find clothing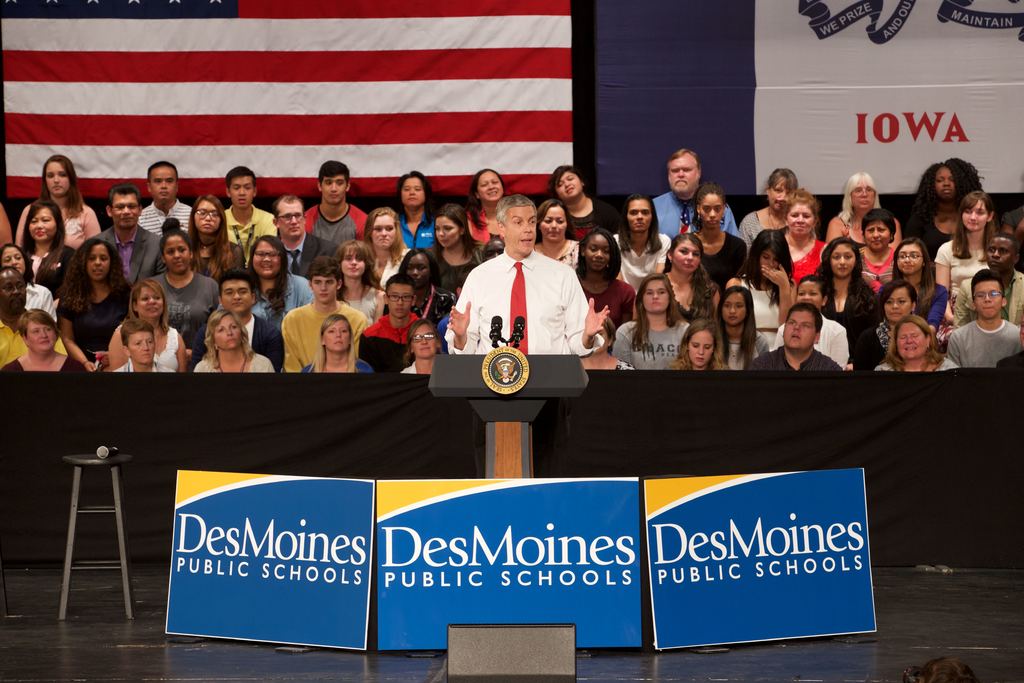
bbox=[425, 239, 480, 294]
